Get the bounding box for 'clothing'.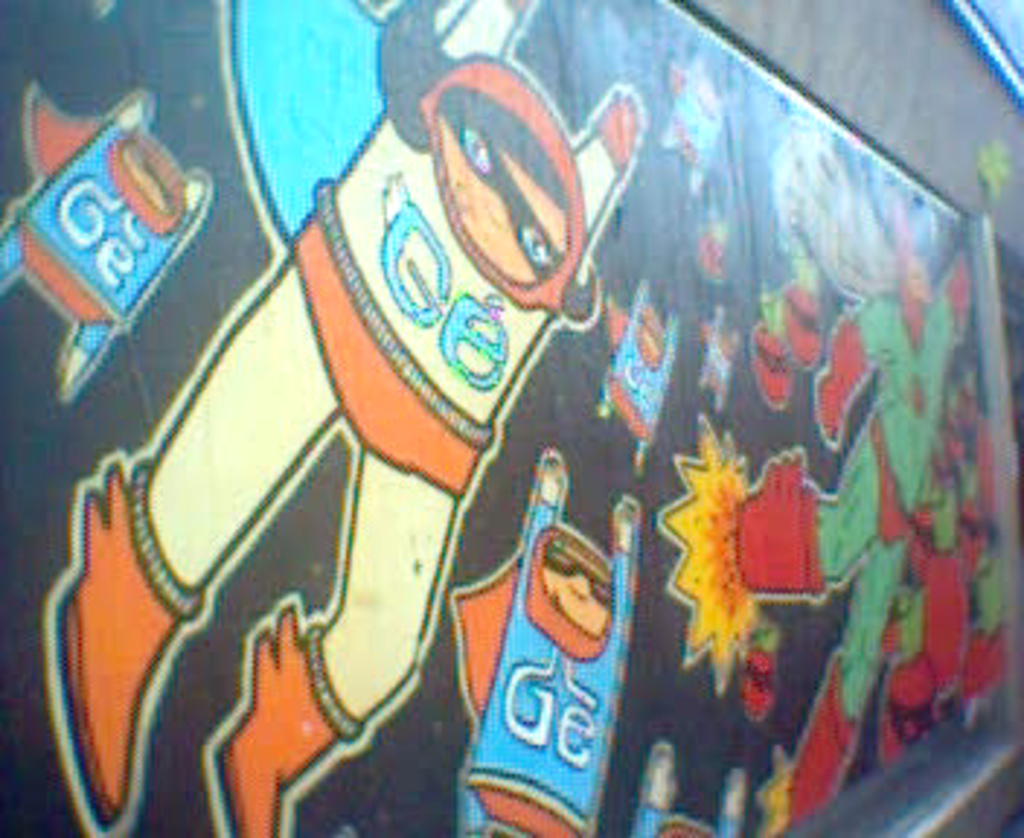
rect(326, 189, 495, 503).
